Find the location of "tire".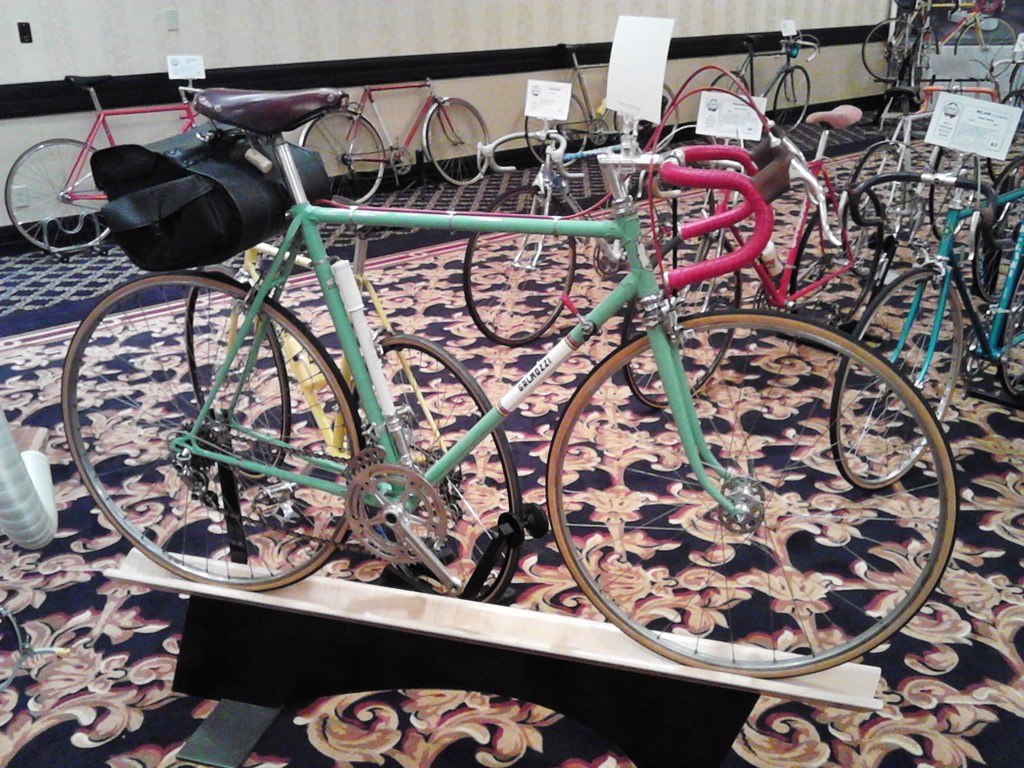
Location: x1=936 y1=98 x2=984 y2=257.
